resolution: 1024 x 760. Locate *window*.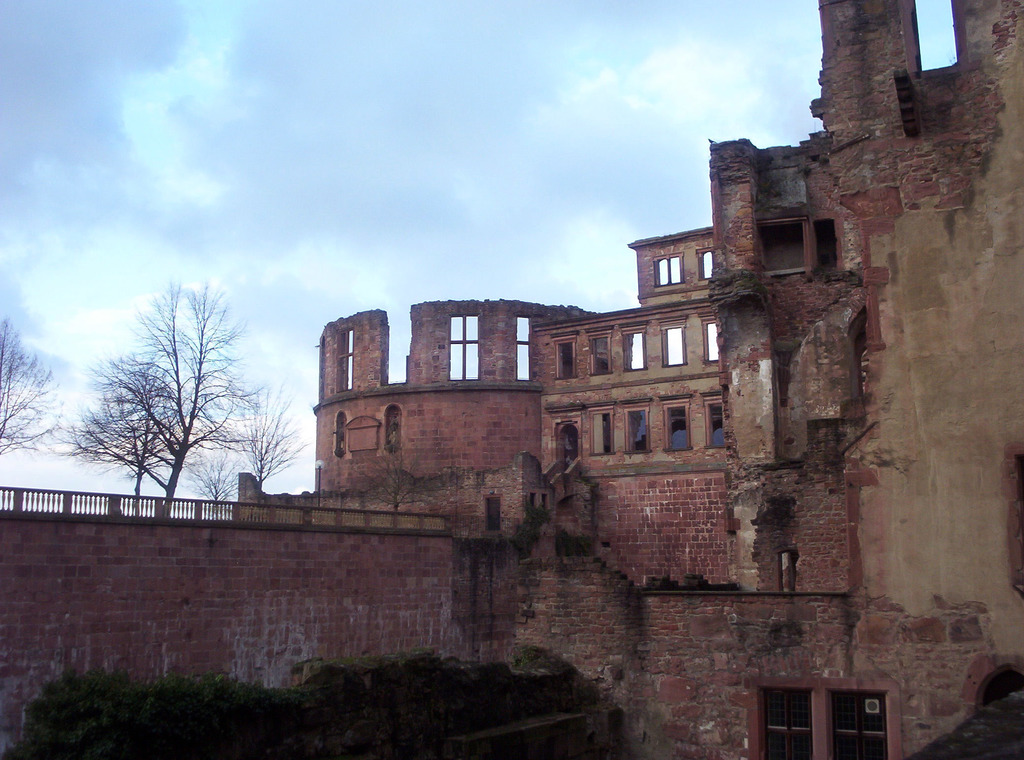
[514,316,535,381].
